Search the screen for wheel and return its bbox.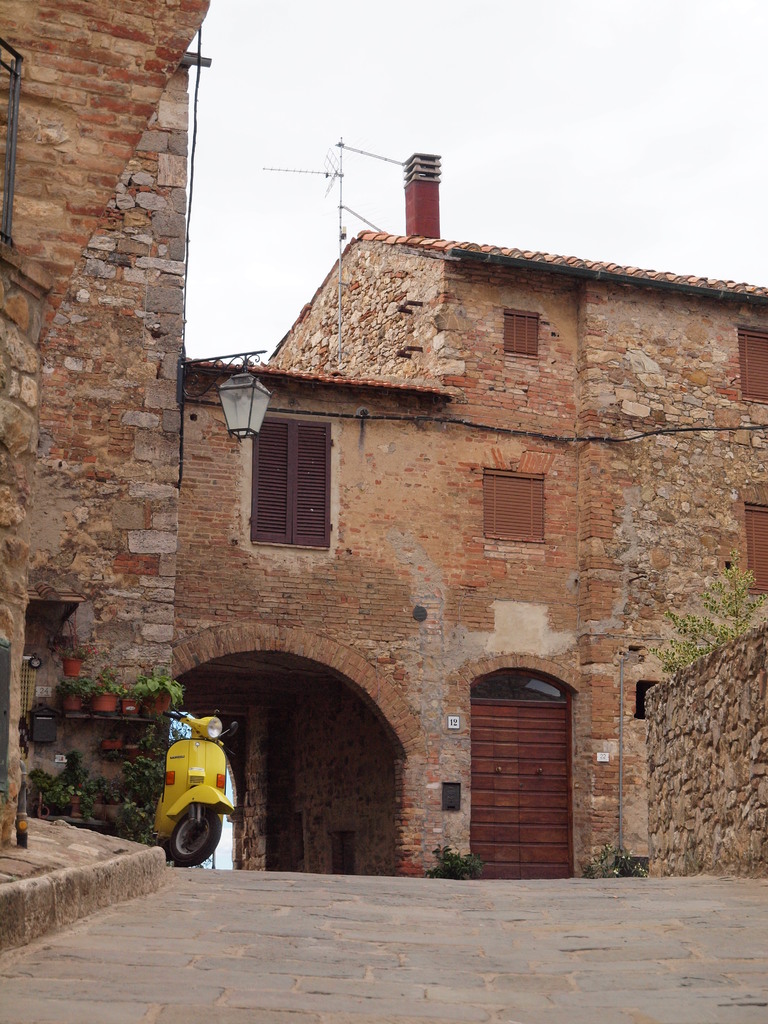
Found: [162, 803, 223, 870].
